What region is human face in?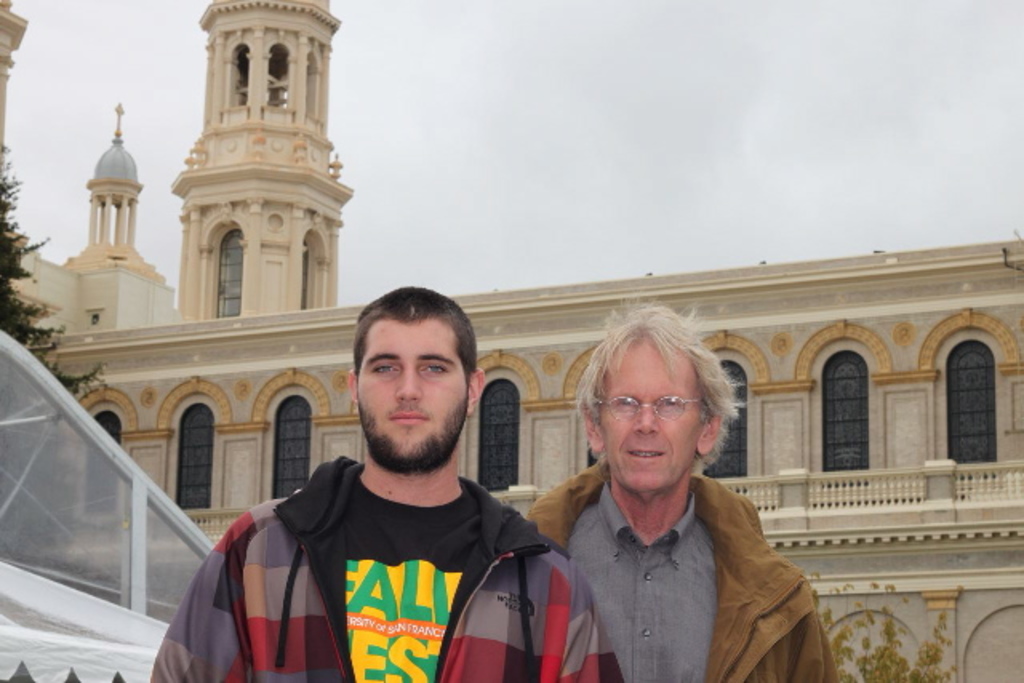
(left=355, top=320, right=462, bottom=457).
